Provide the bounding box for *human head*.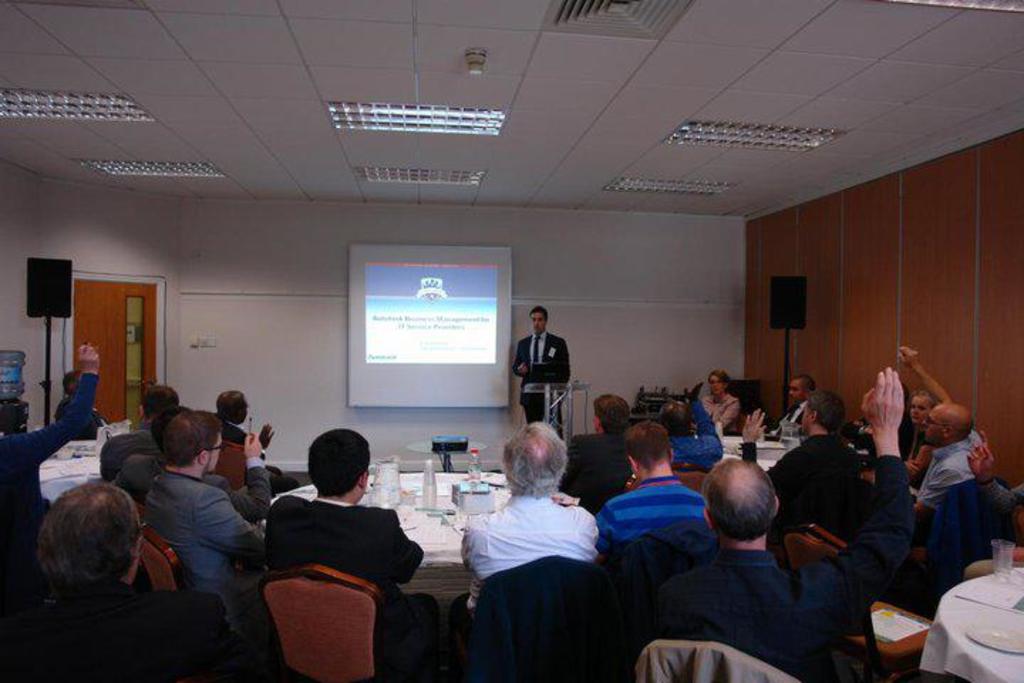
crop(708, 474, 789, 552).
